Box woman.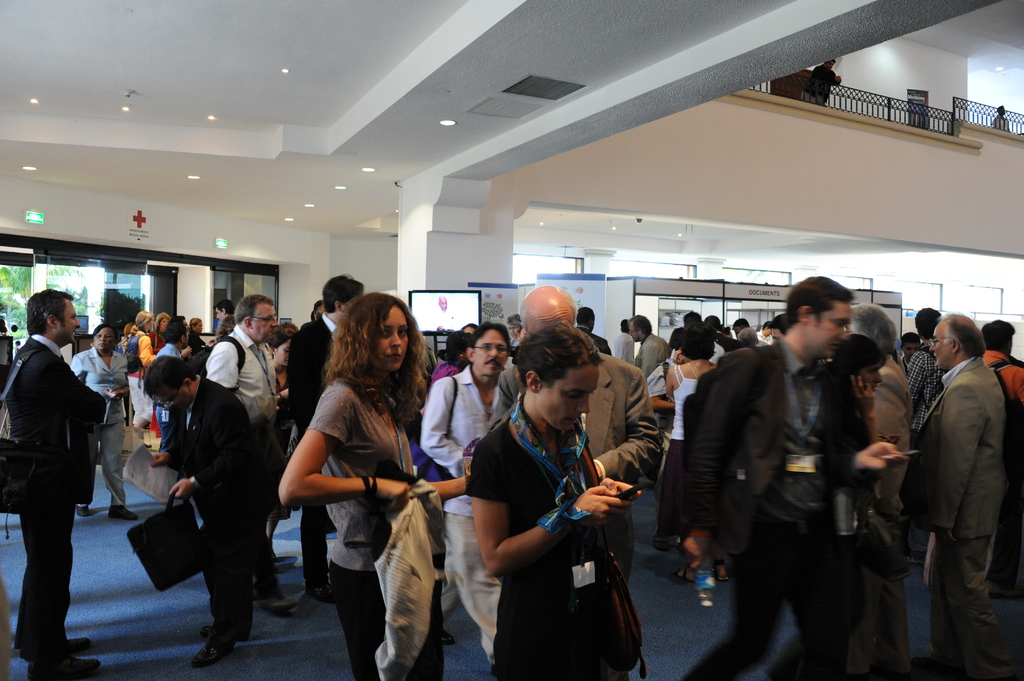
(left=116, top=307, right=168, bottom=437).
